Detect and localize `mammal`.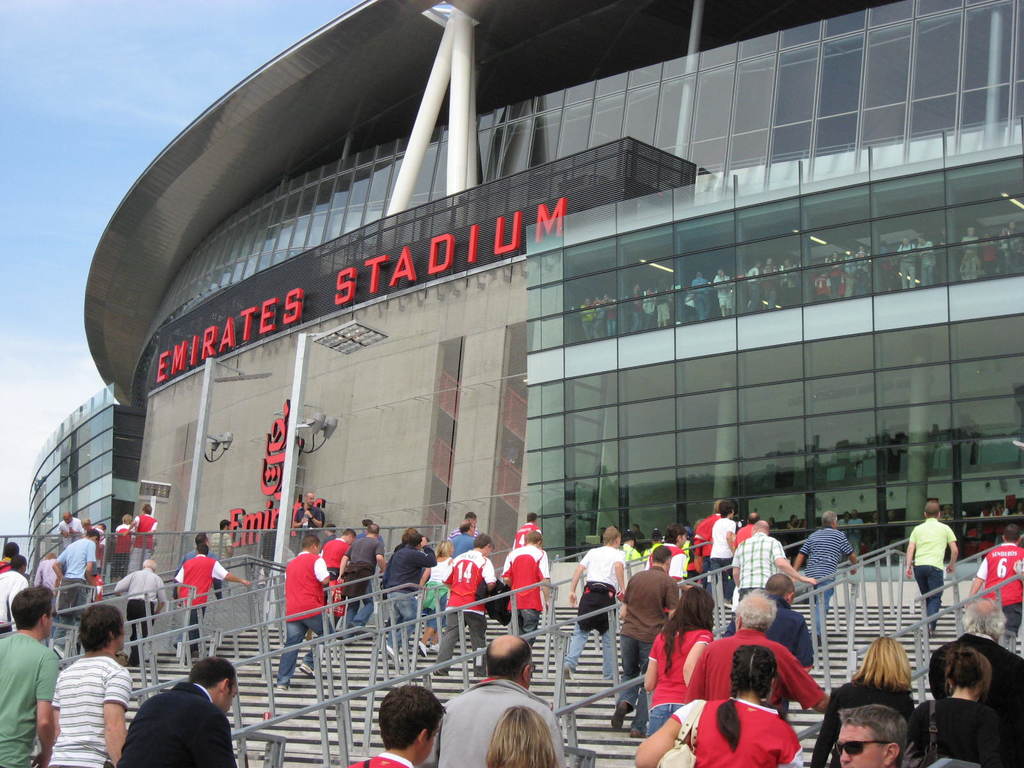
Localized at [x1=291, y1=490, x2=326, y2=536].
